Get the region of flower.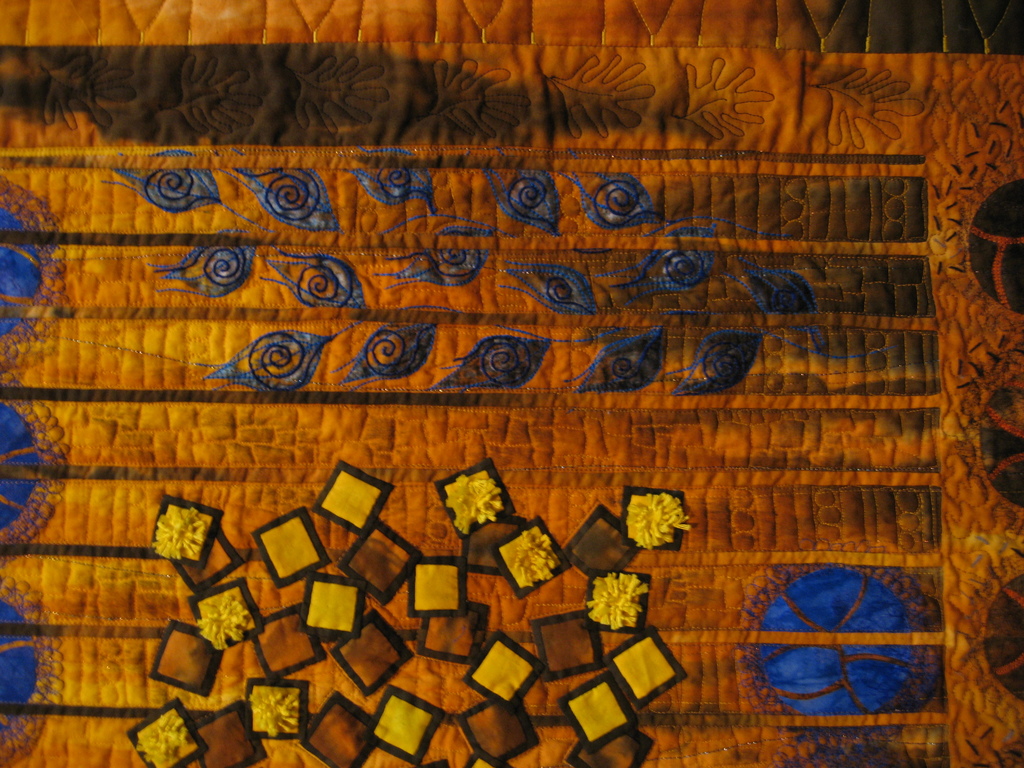
(134, 709, 194, 765).
